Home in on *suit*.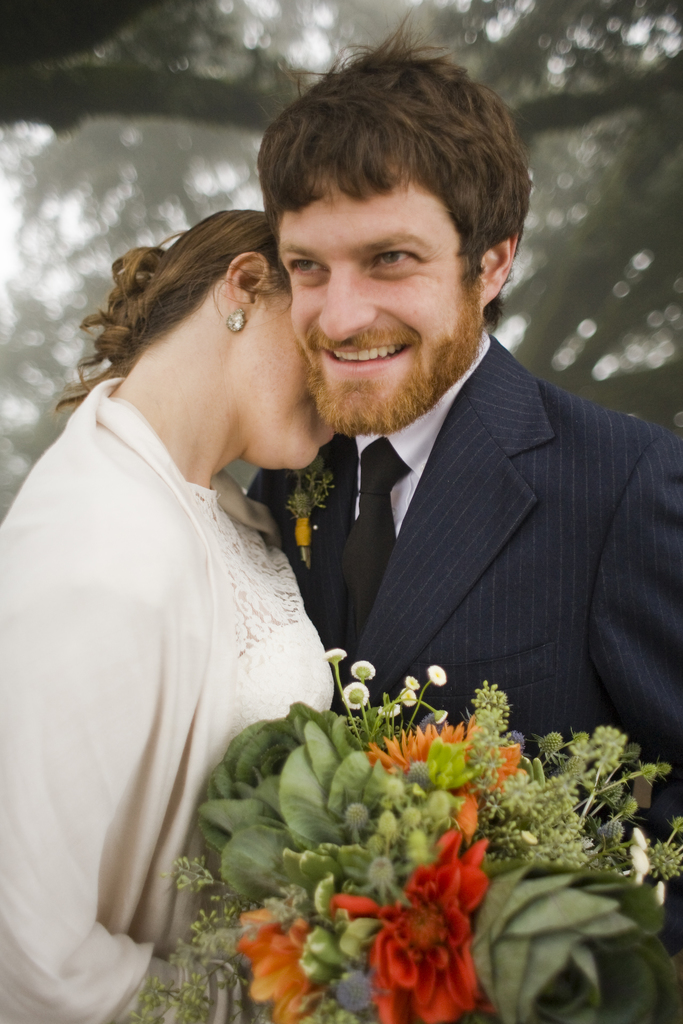
Homed in at box(265, 298, 682, 751).
